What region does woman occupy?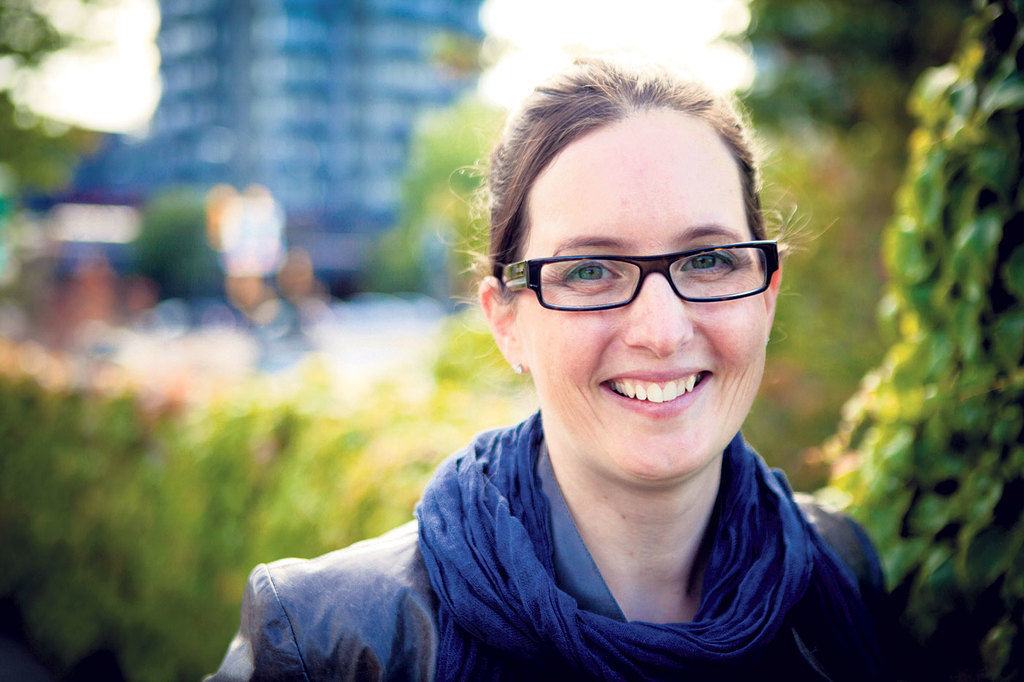
218, 71, 941, 675.
